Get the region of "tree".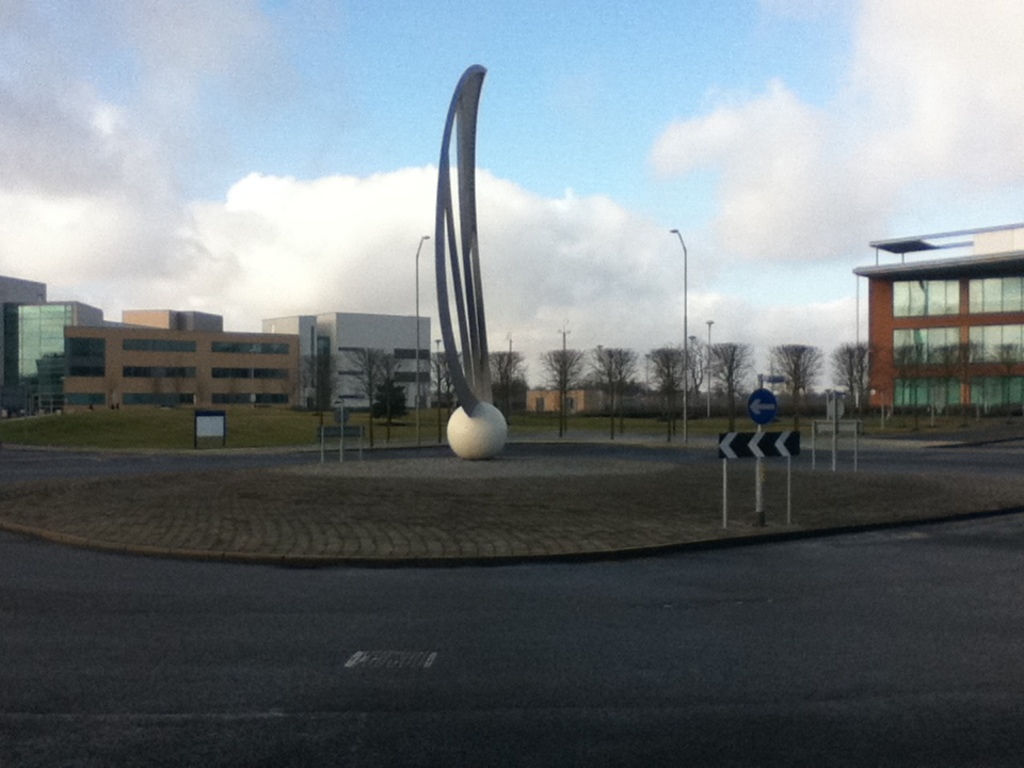
region(693, 326, 751, 479).
